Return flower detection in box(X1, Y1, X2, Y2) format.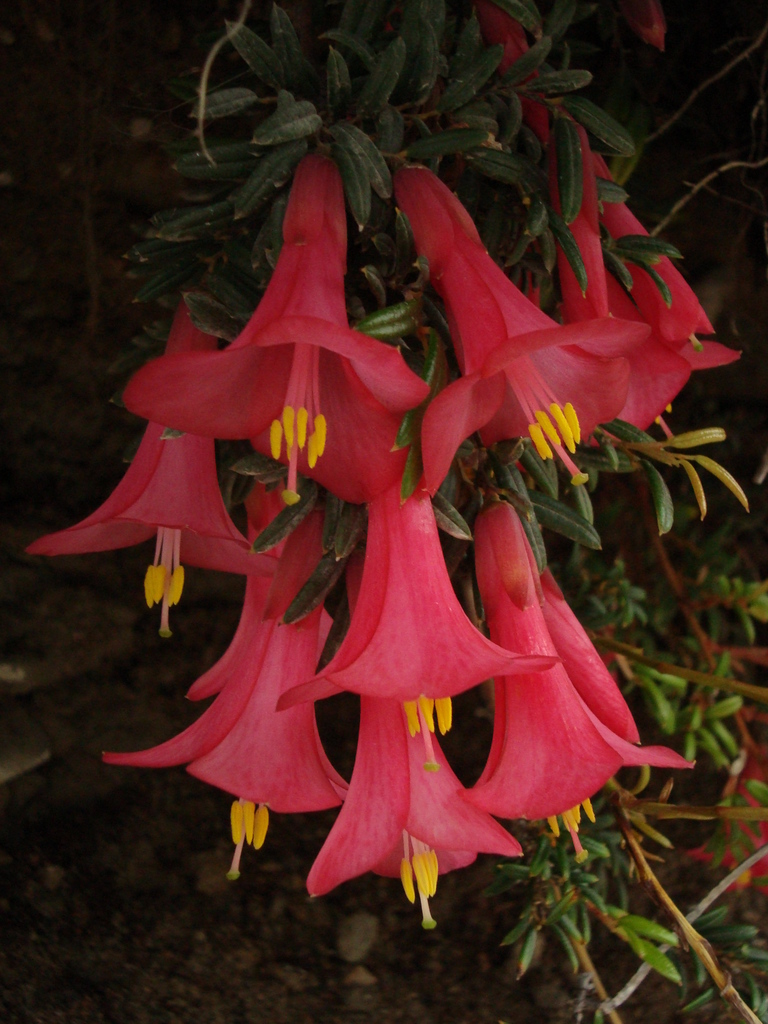
box(280, 469, 553, 772).
